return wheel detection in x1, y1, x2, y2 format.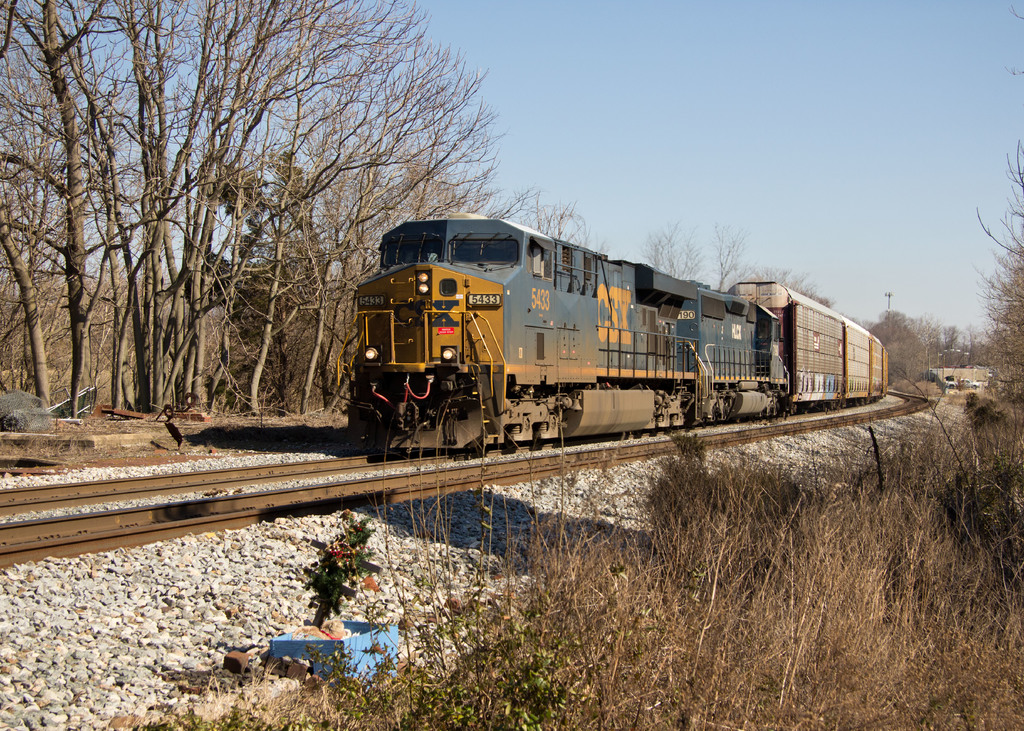
944, 385, 953, 392.
